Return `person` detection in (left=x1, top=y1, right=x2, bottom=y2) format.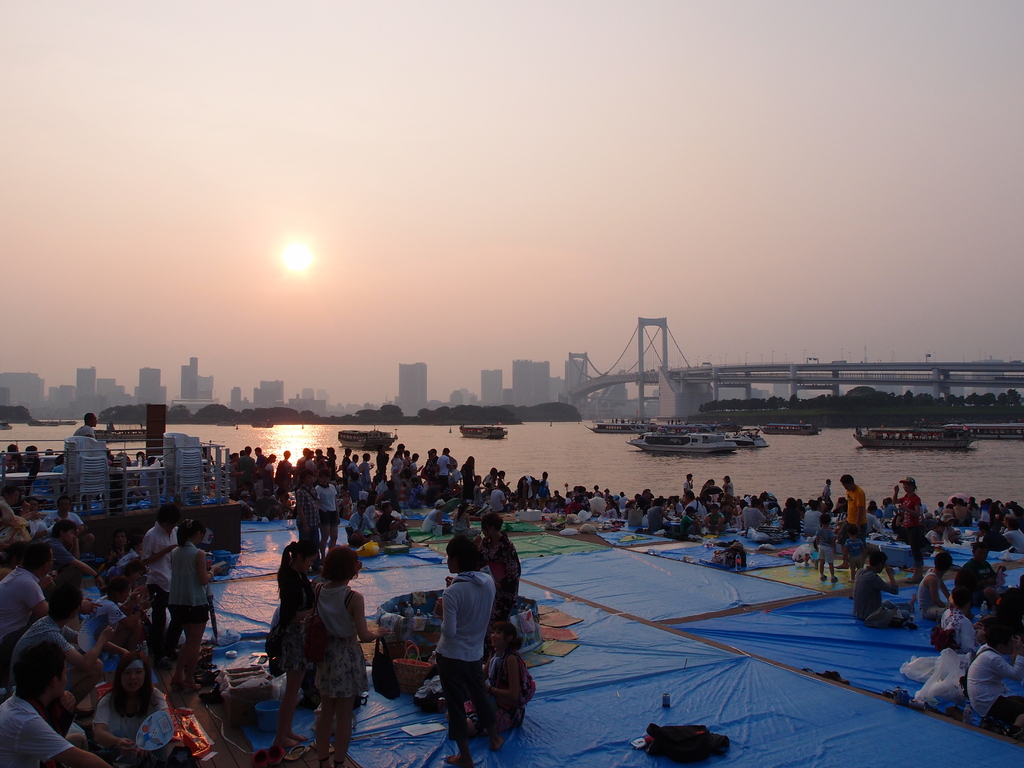
(left=83, top=657, right=163, bottom=752).
